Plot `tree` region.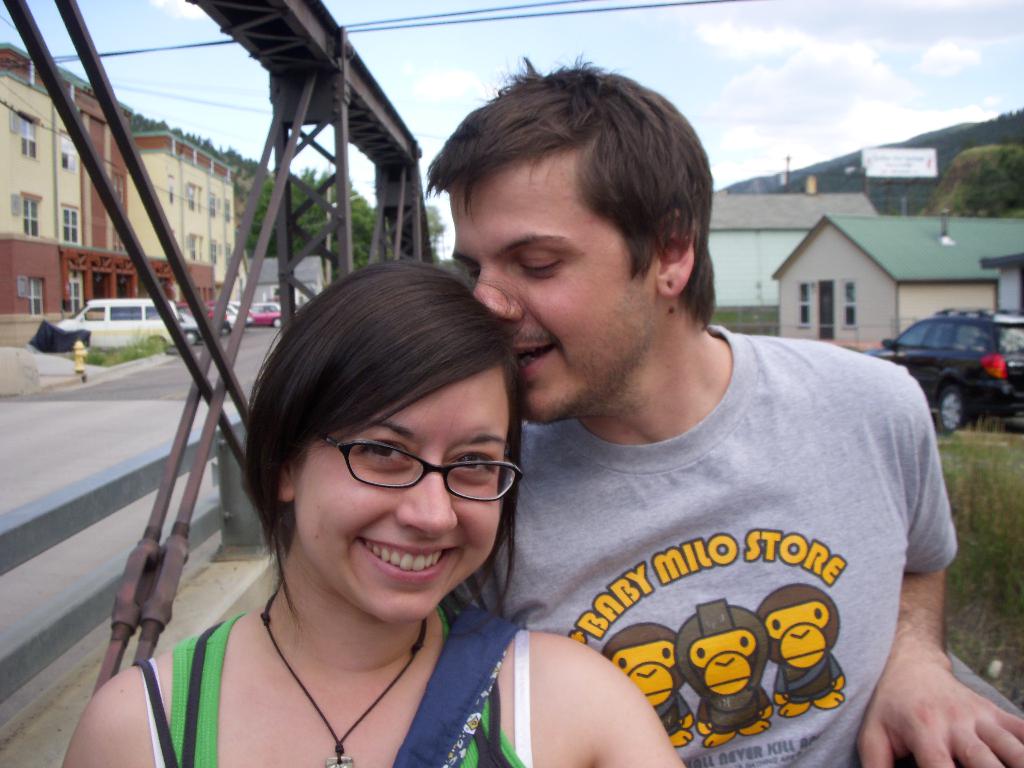
Plotted at bbox(947, 151, 1021, 232).
